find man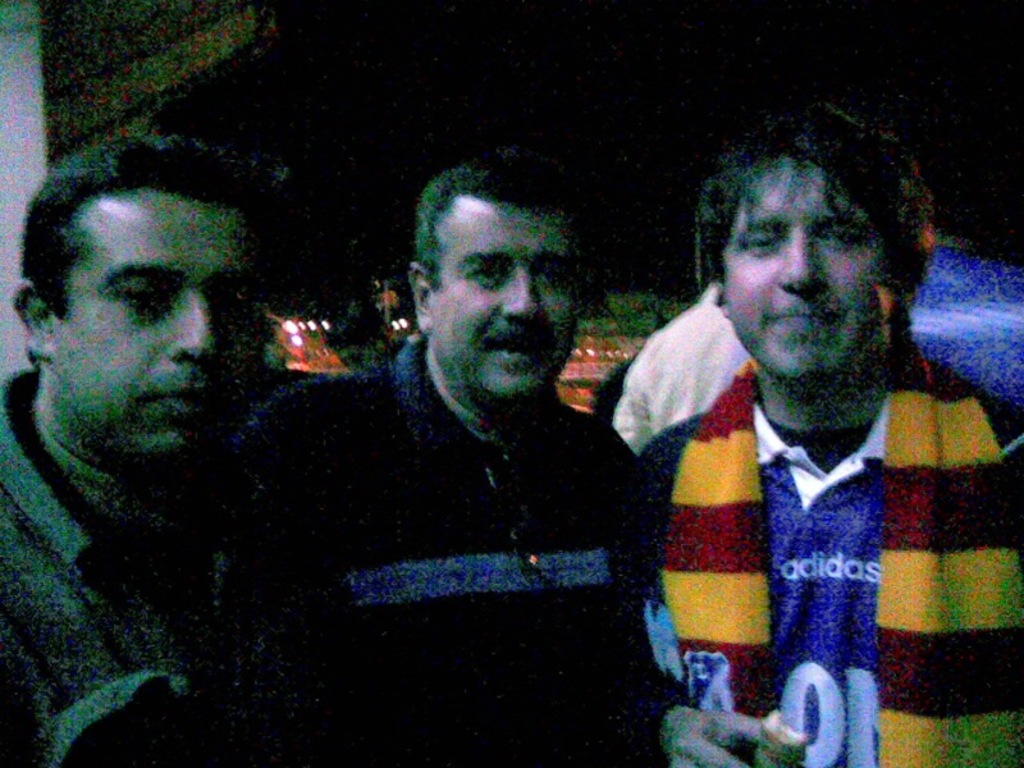
locate(595, 100, 1023, 767)
